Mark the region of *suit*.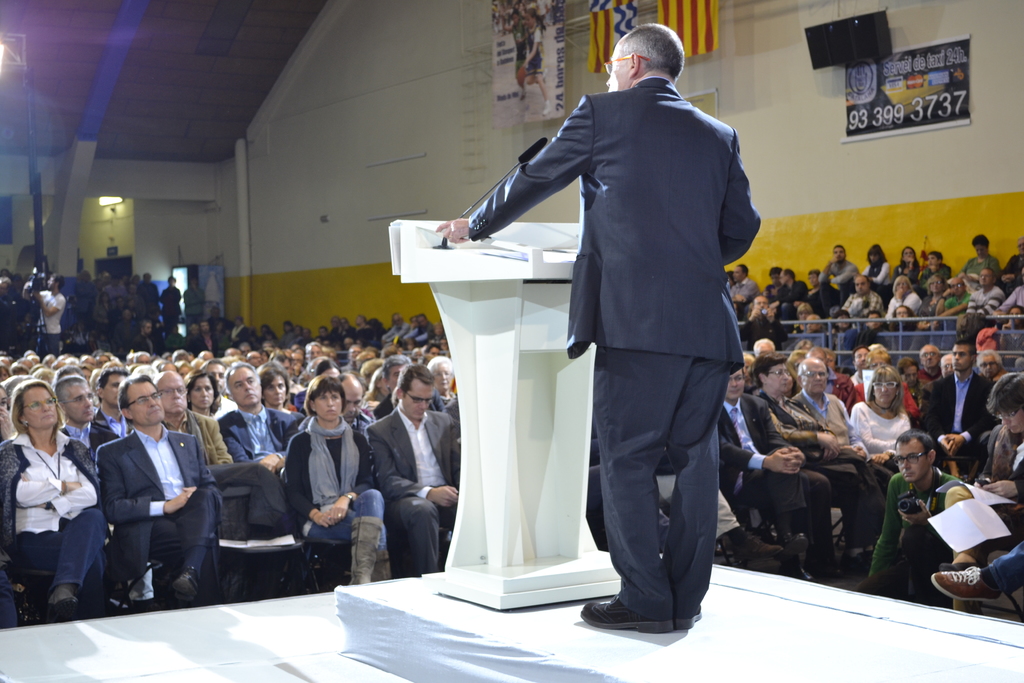
Region: l=212, t=406, r=297, b=479.
